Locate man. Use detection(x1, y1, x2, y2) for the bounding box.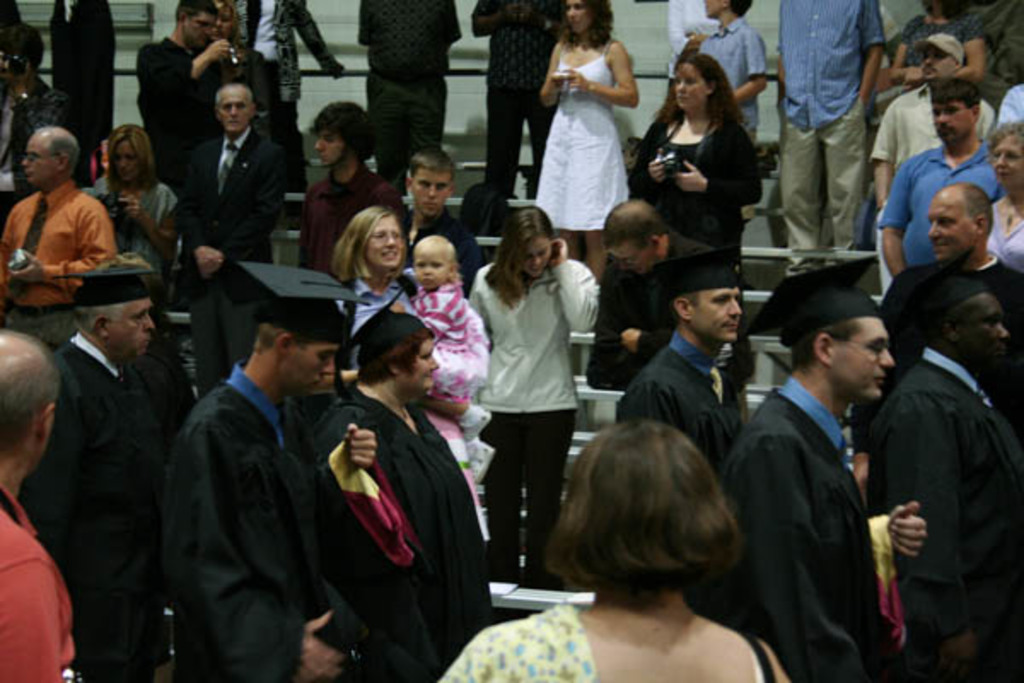
detection(3, 128, 119, 362).
